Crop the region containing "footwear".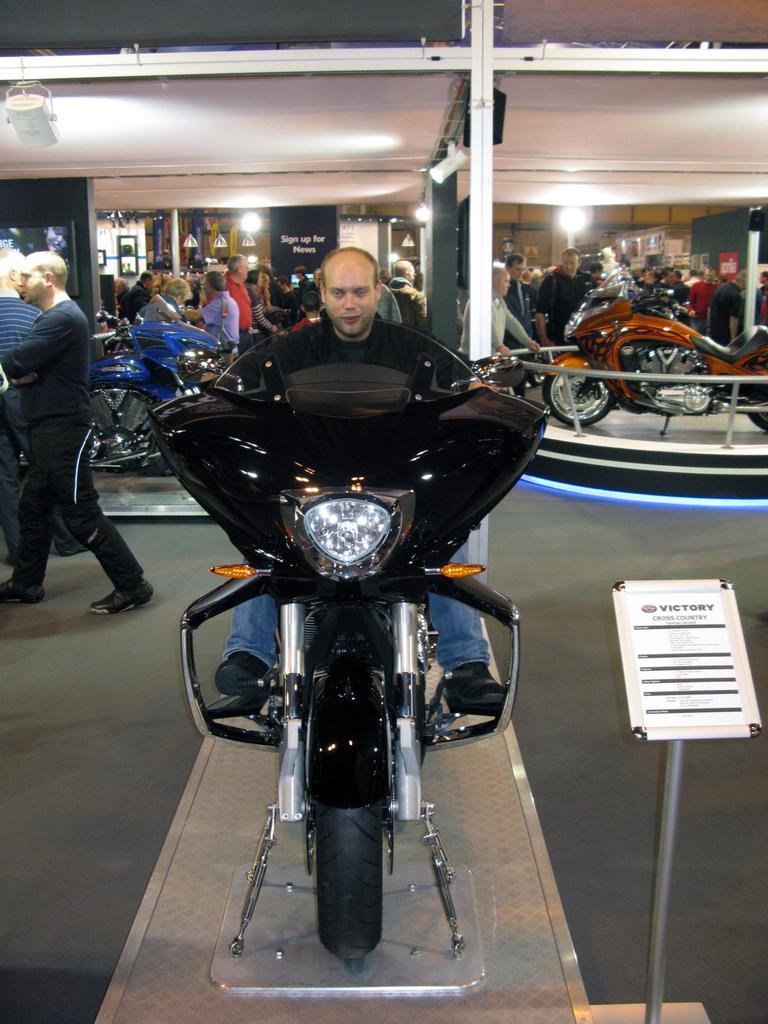
Crop region: left=212, top=646, right=271, bottom=705.
